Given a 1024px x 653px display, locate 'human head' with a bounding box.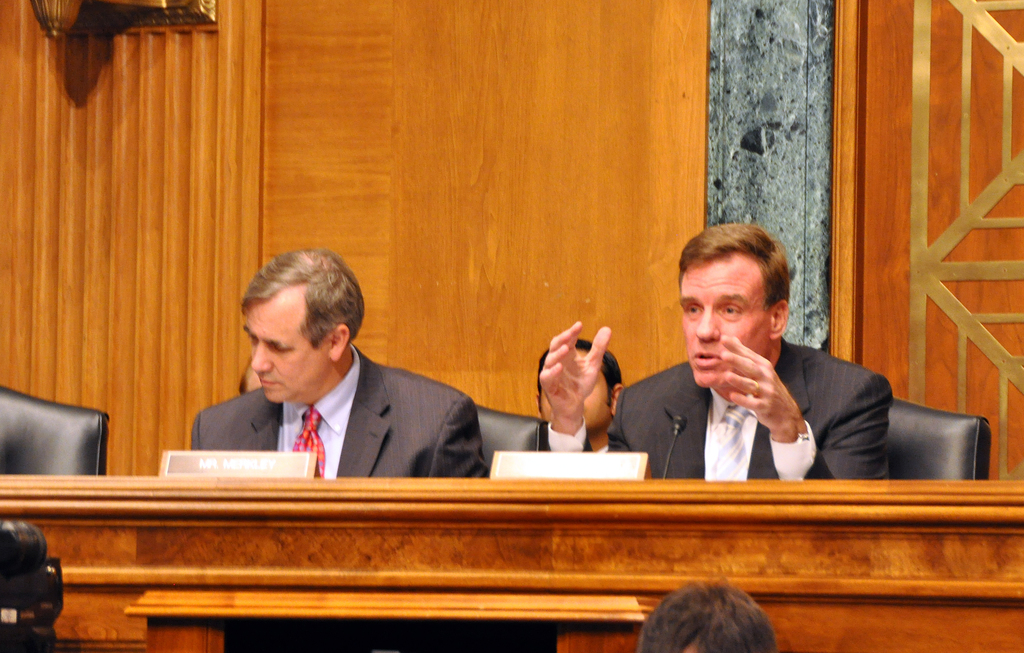
Located: Rect(236, 243, 365, 405).
